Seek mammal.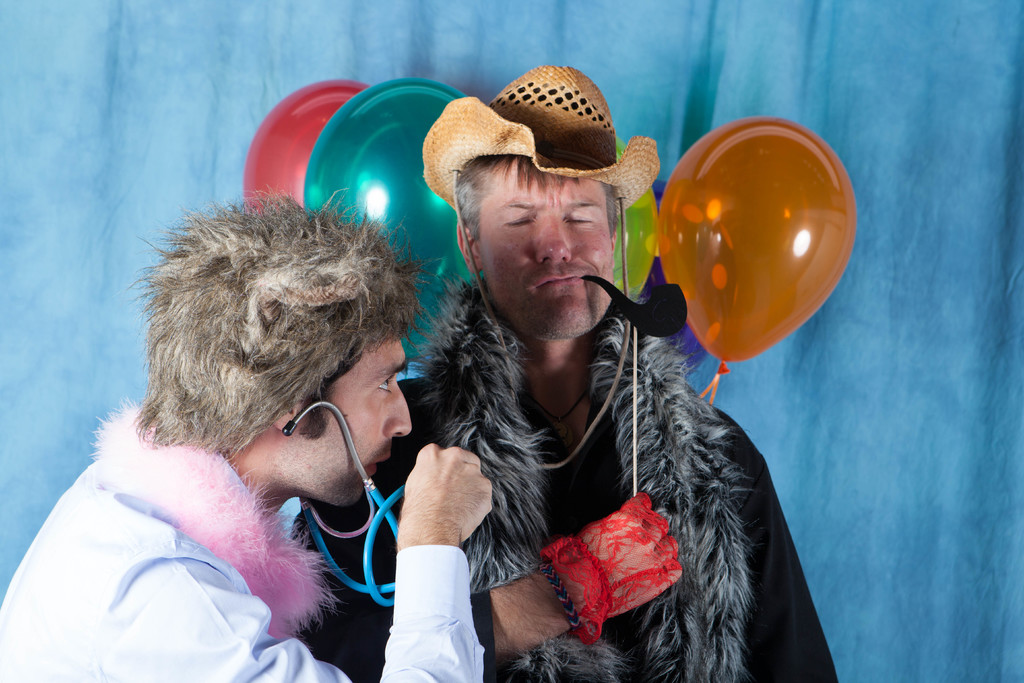
select_region(15, 175, 479, 672).
